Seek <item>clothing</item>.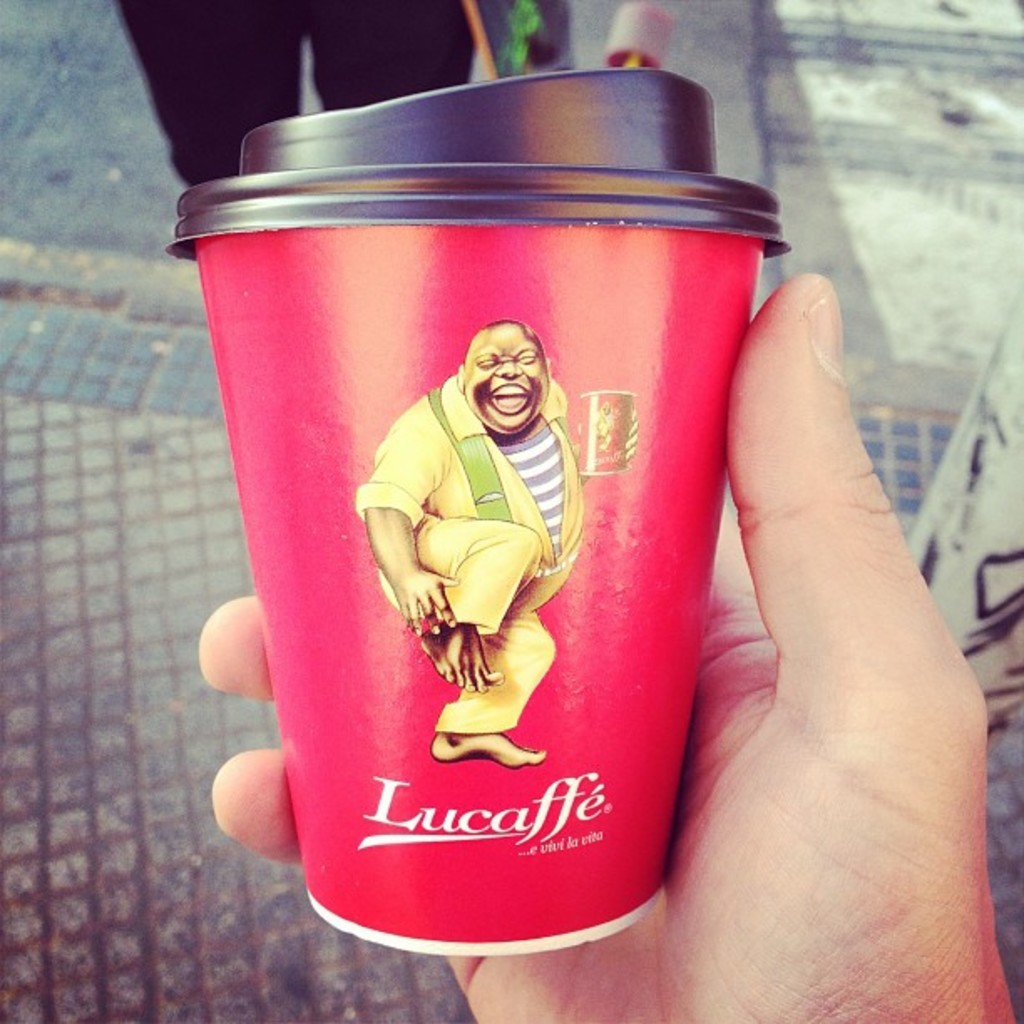
[353, 373, 586, 735].
